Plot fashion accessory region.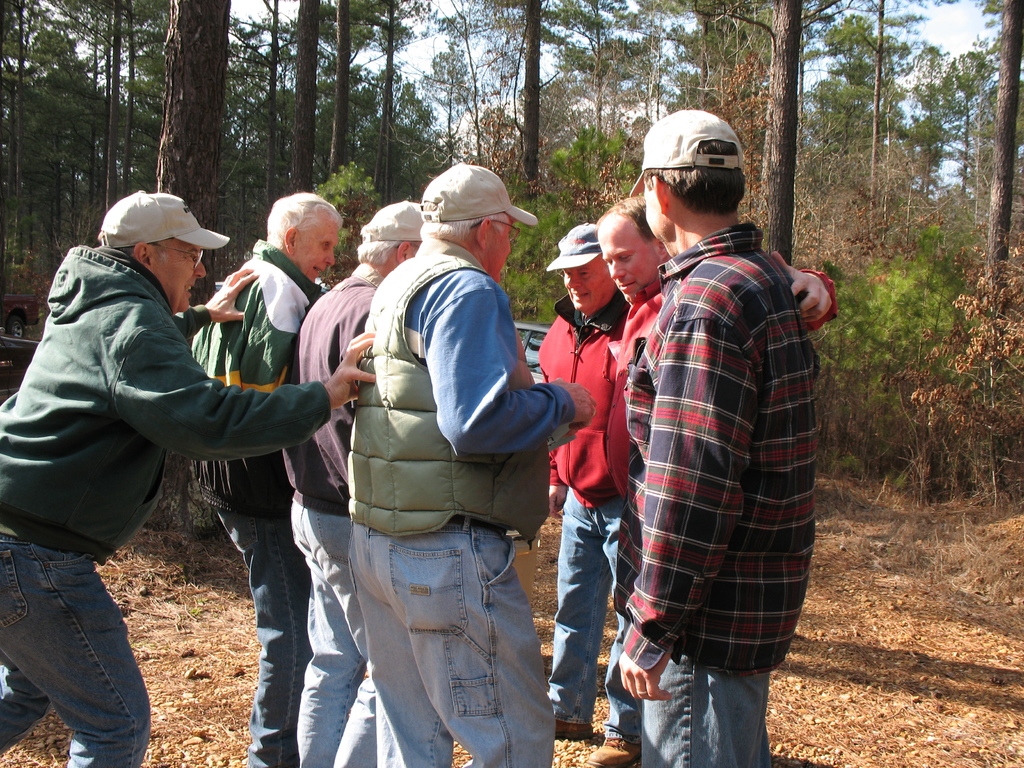
Plotted at 96 184 231 249.
